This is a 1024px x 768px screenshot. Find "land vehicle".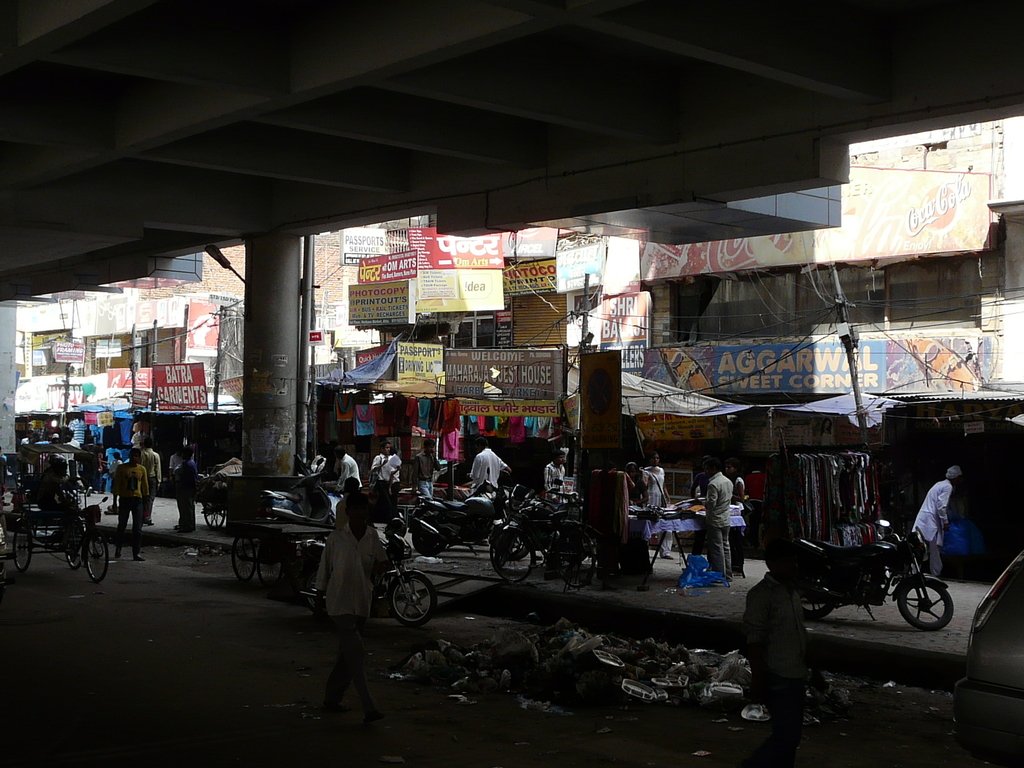
Bounding box: (8, 433, 108, 589).
